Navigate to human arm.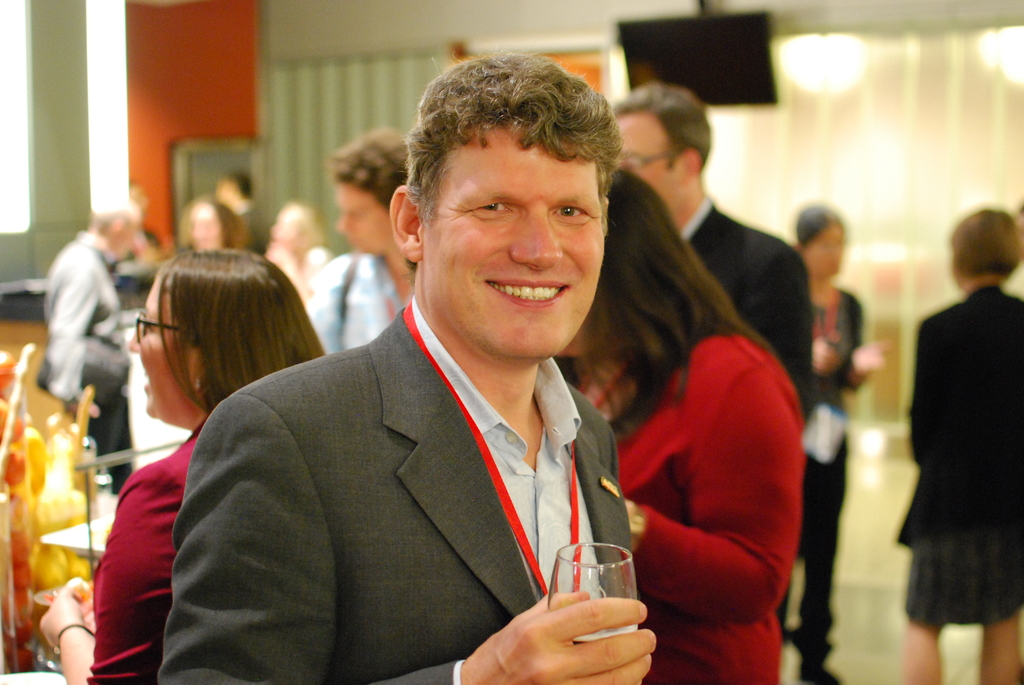
Navigation target: box(164, 397, 658, 684).
